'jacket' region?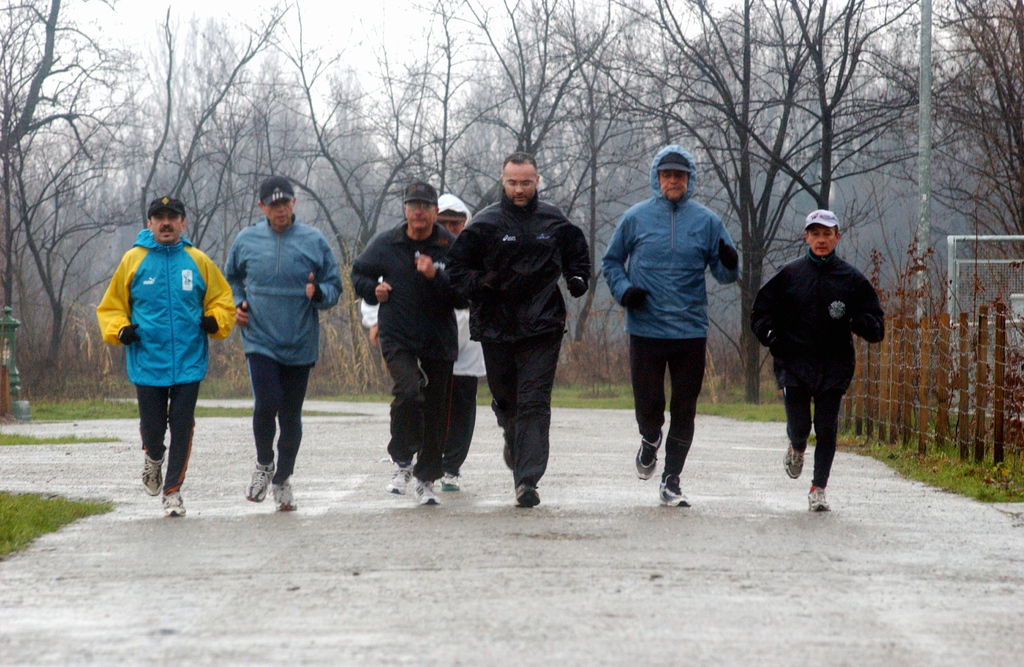
crop(454, 184, 586, 349)
